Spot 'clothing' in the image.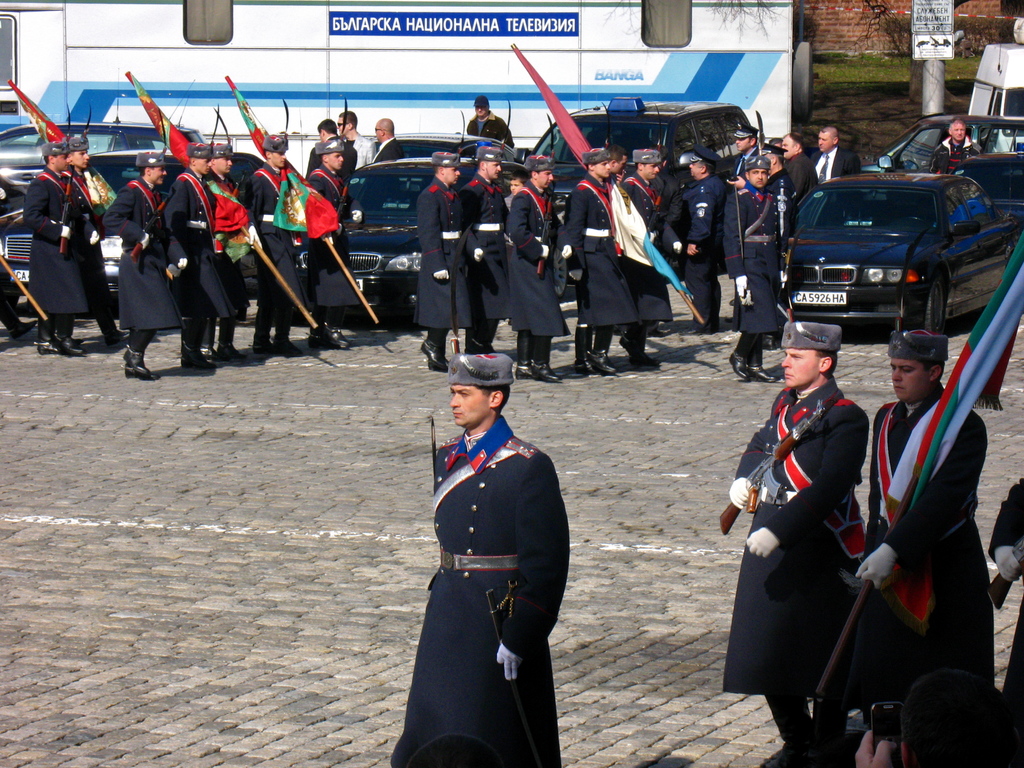
'clothing' found at l=719, t=181, r=789, b=350.
